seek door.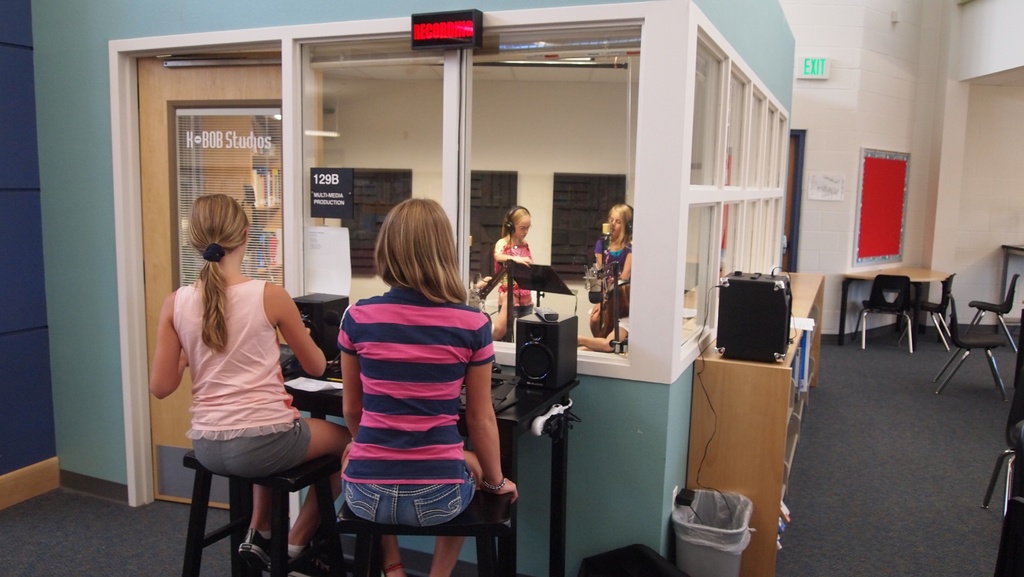
select_region(145, 50, 321, 501).
